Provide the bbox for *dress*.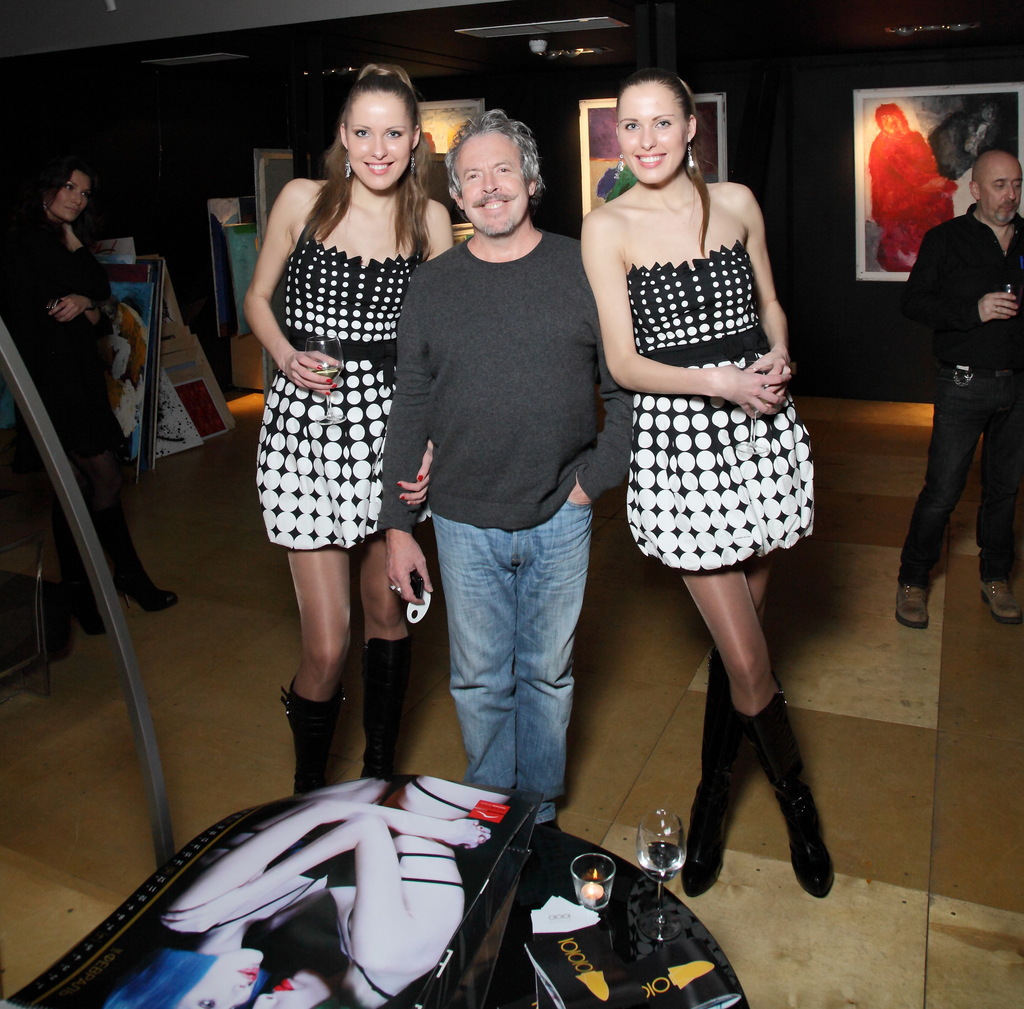
[621,240,815,571].
